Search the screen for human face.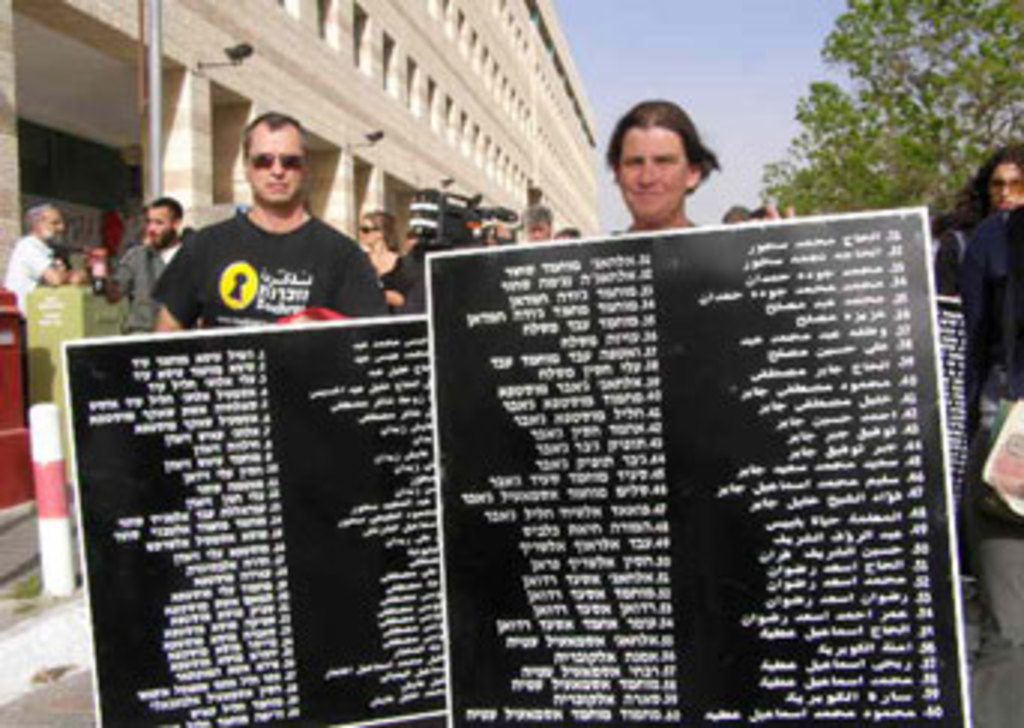
Found at box=[45, 201, 72, 249].
